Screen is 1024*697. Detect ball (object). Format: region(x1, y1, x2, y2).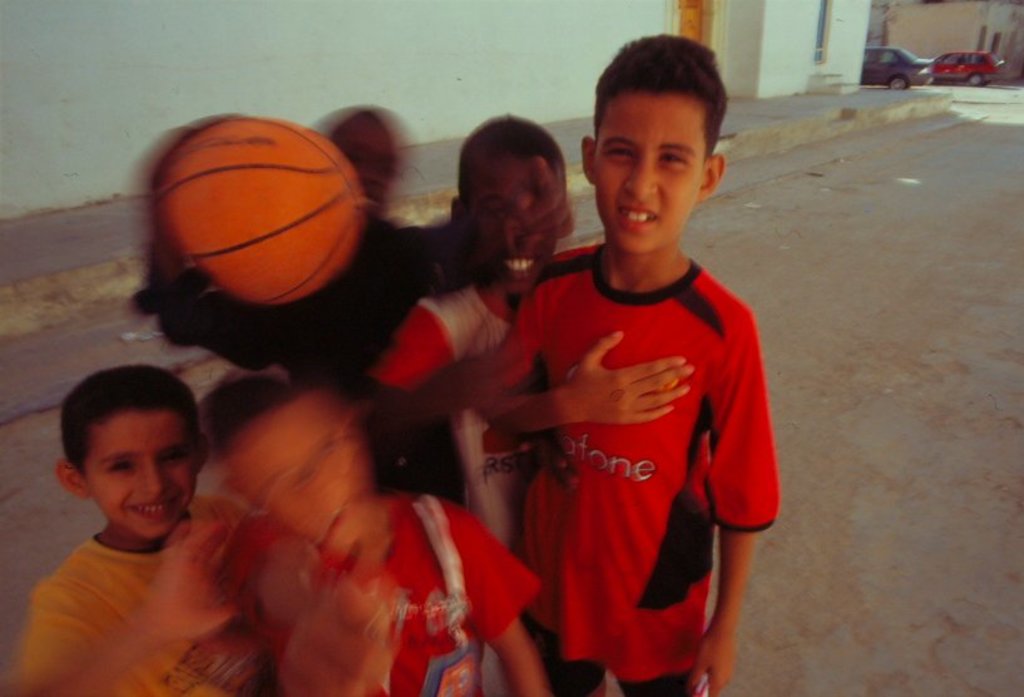
region(155, 114, 365, 307).
